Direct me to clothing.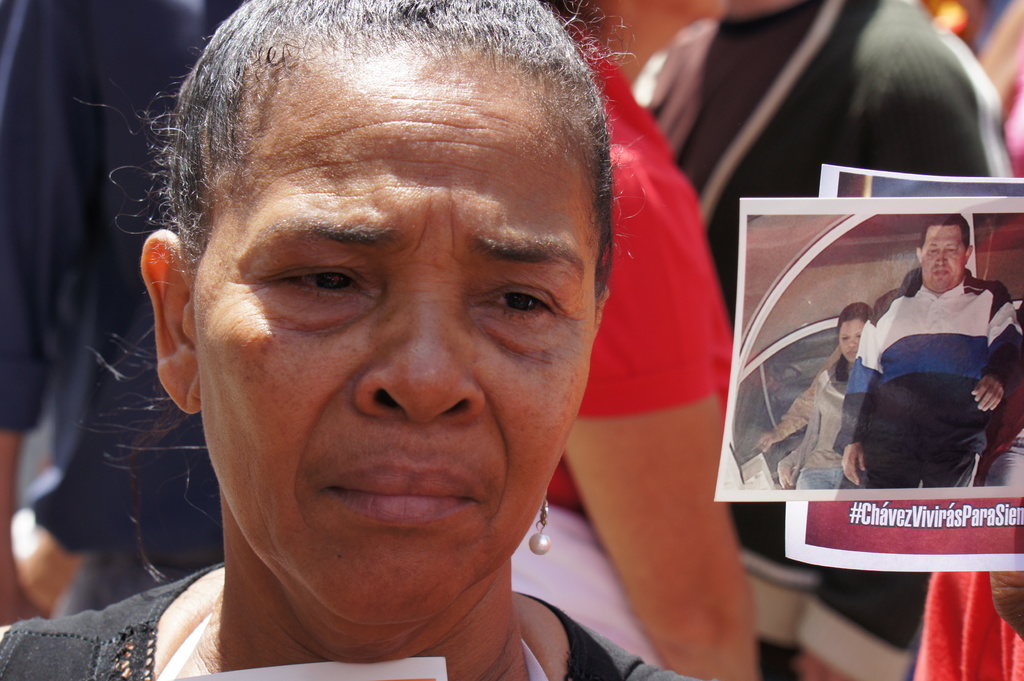
Direction: <box>0,0,269,623</box>.
